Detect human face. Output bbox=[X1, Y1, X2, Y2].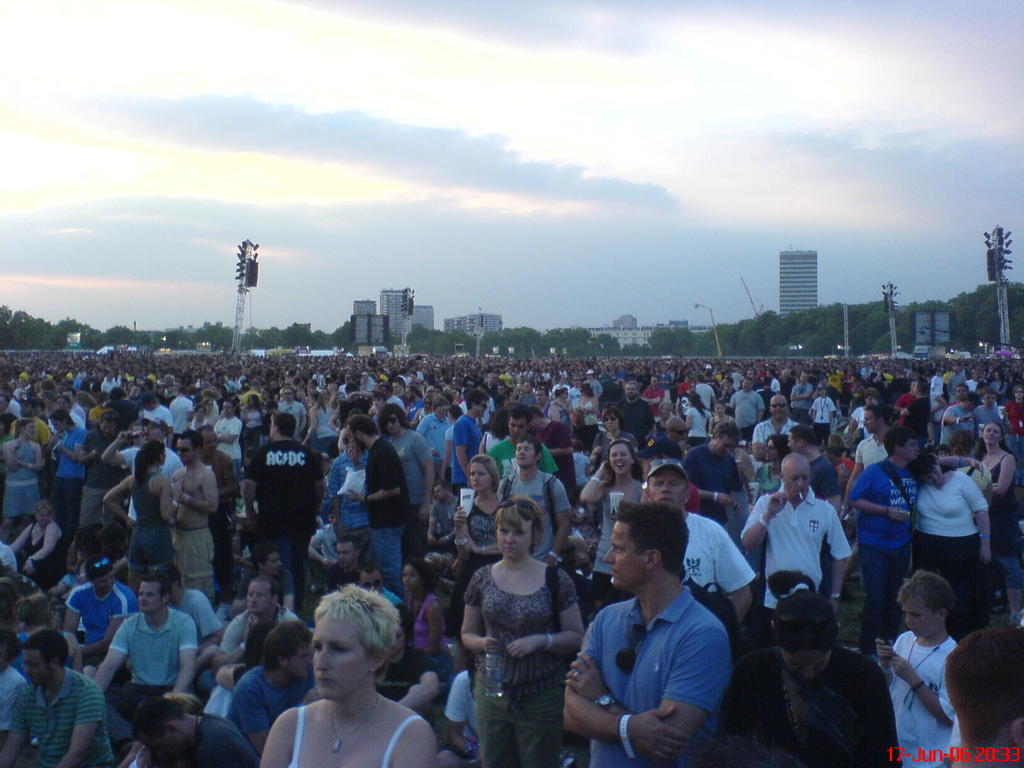
bbox=[221, 401, 230, 415].
